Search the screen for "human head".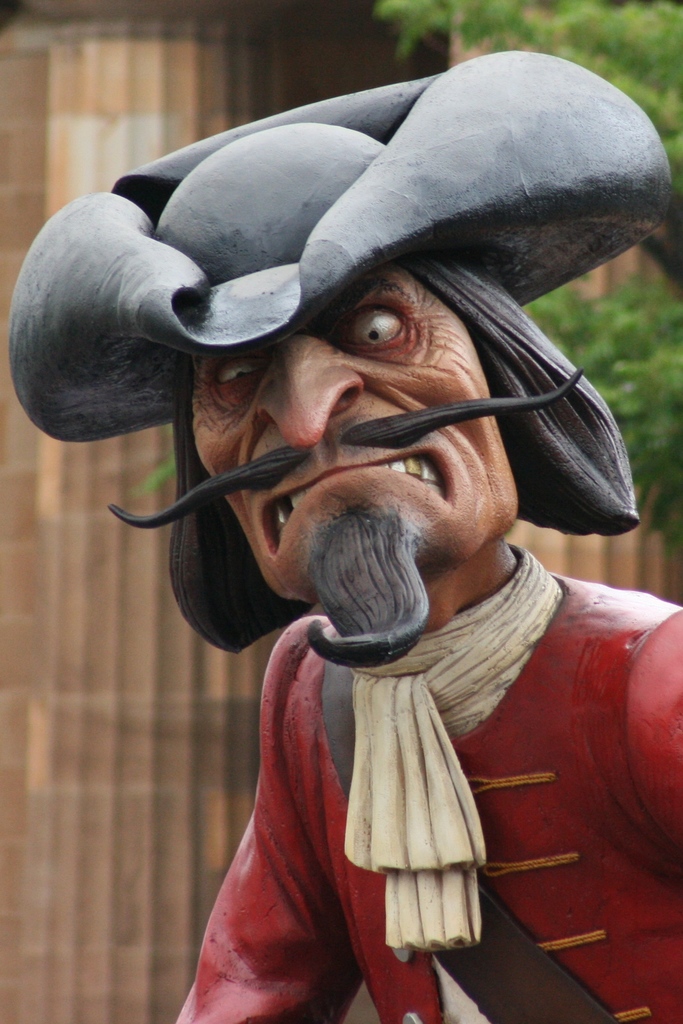
Found at locate(95, 294, 586, 669).
